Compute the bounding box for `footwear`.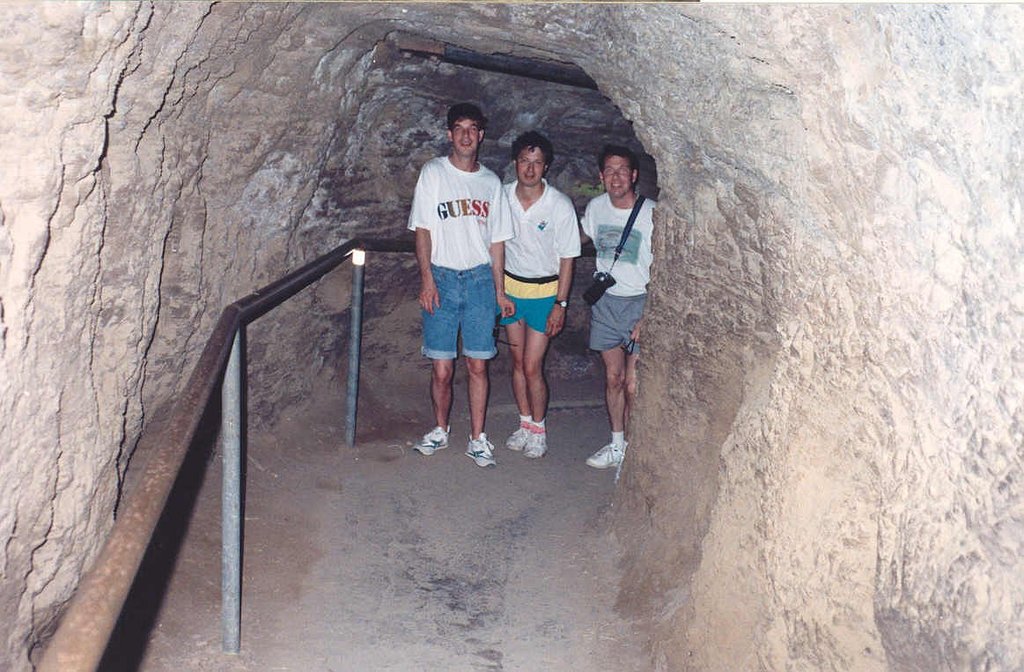
region(505, 419, 525, 453).
